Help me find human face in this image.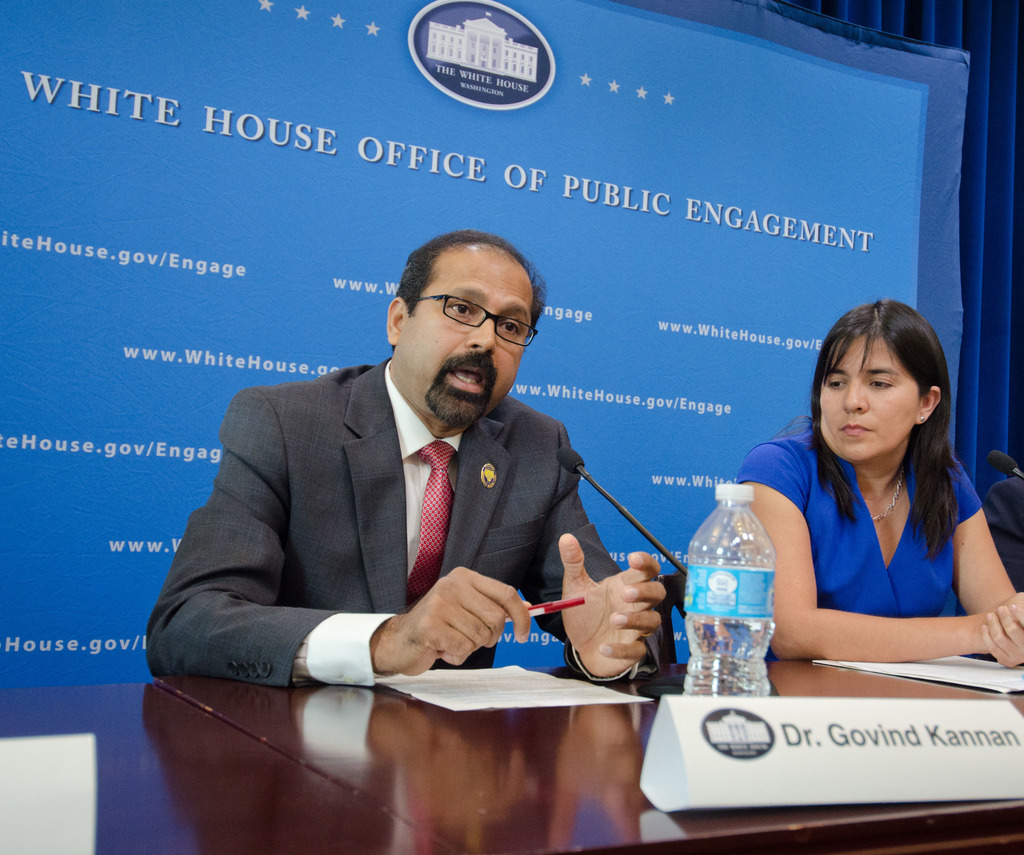
Found it: 817,335,919,458.
